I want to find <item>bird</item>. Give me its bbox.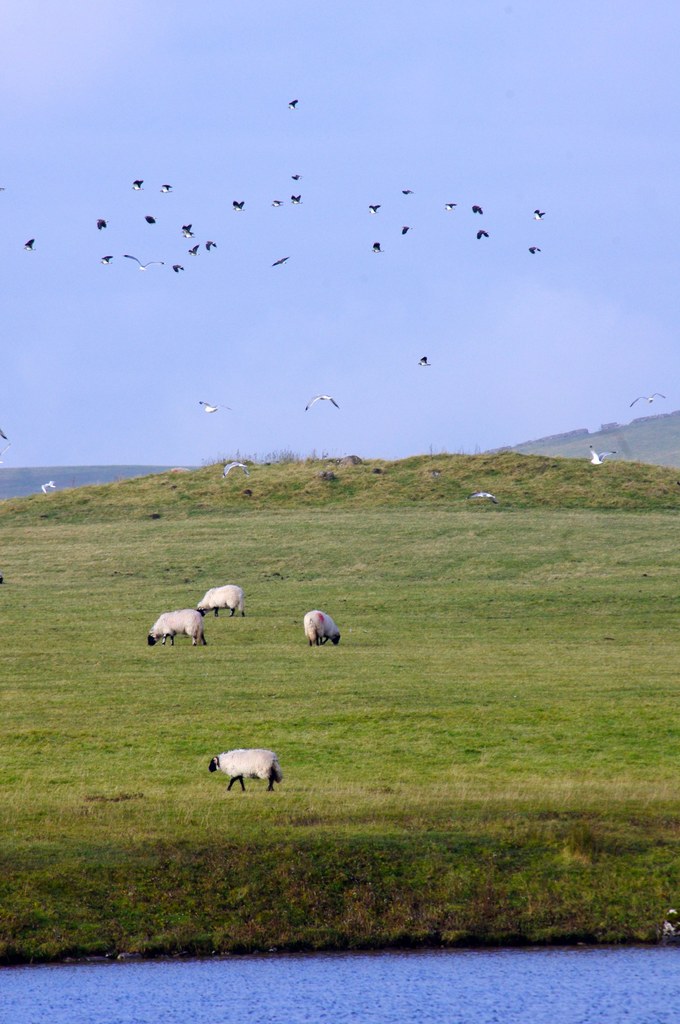
<region>197, 400, 232, 414</region>.
